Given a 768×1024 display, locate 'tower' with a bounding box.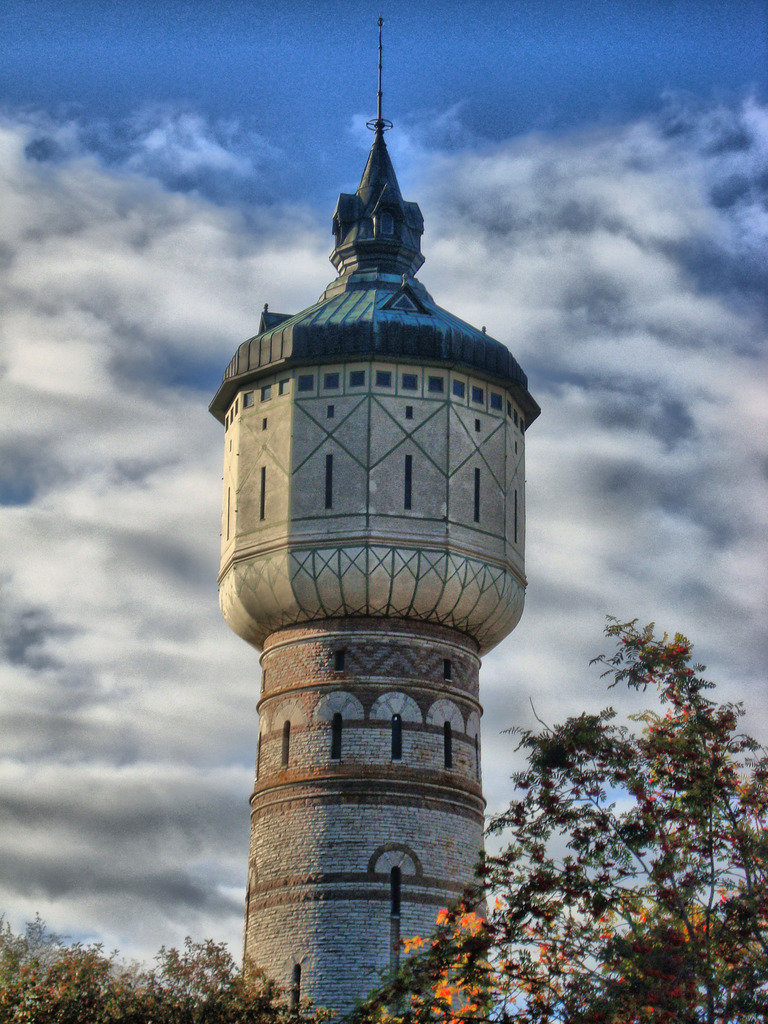
Located: left=218, top=0, right=531, bottom=966.
